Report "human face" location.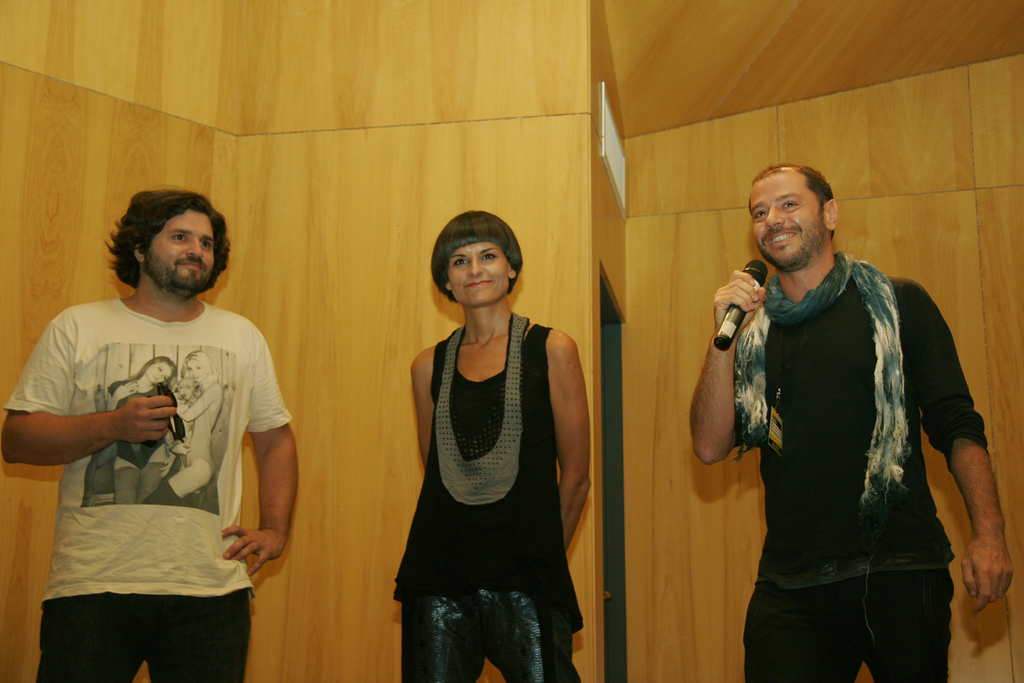
Report: select_region(449, 245, 509, 301).
